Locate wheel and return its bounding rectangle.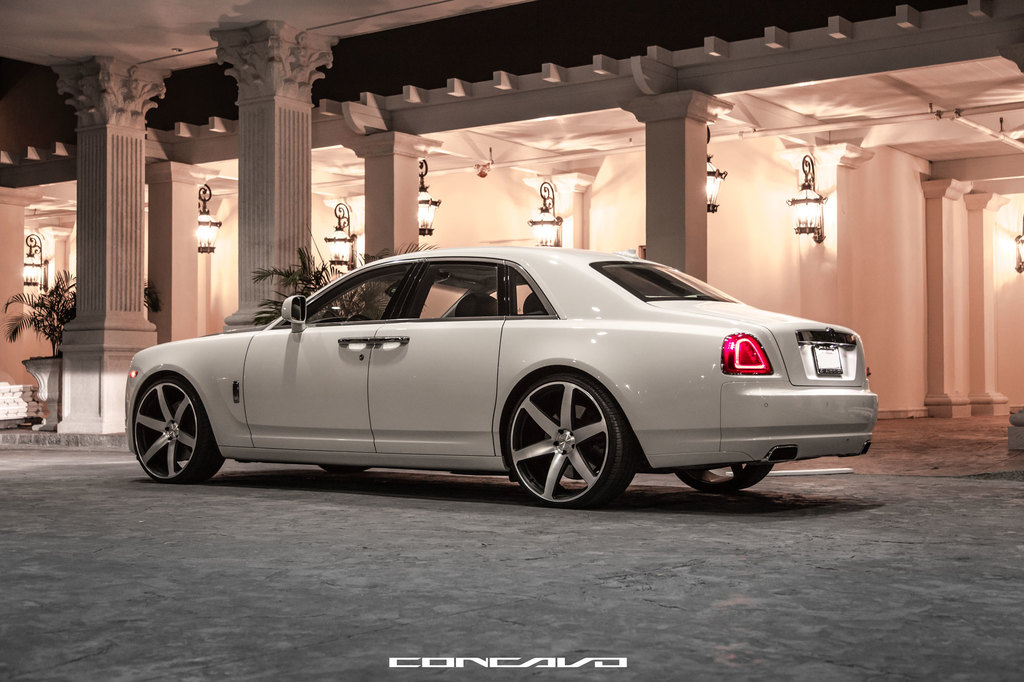
<box>675,462,773,495</box>.
